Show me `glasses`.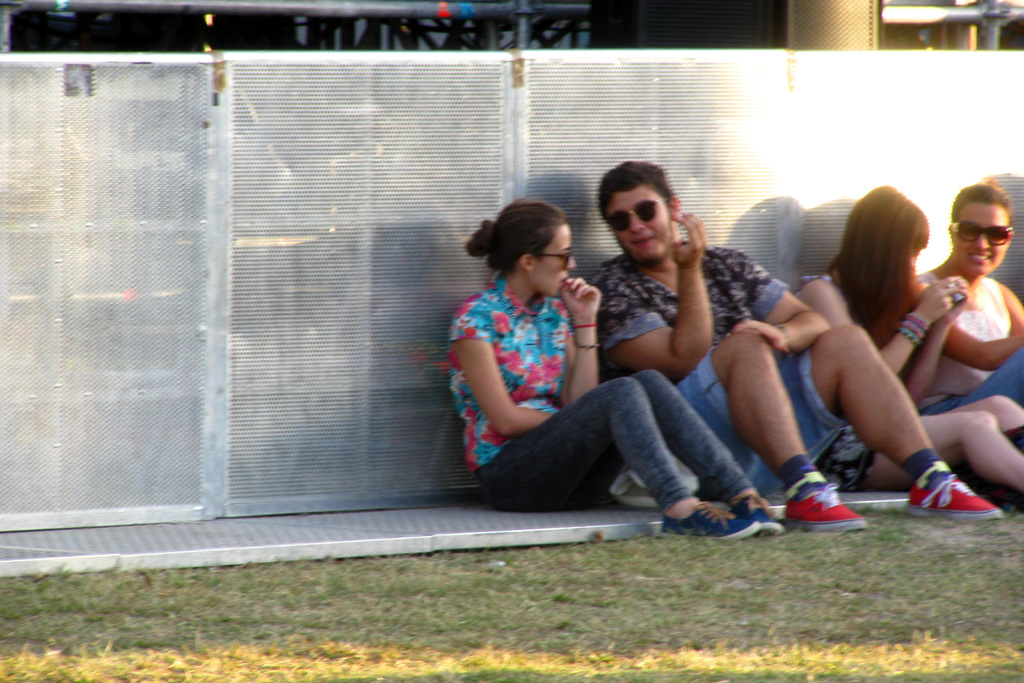
`glasses` is here: 605, 195, 670, 231.
